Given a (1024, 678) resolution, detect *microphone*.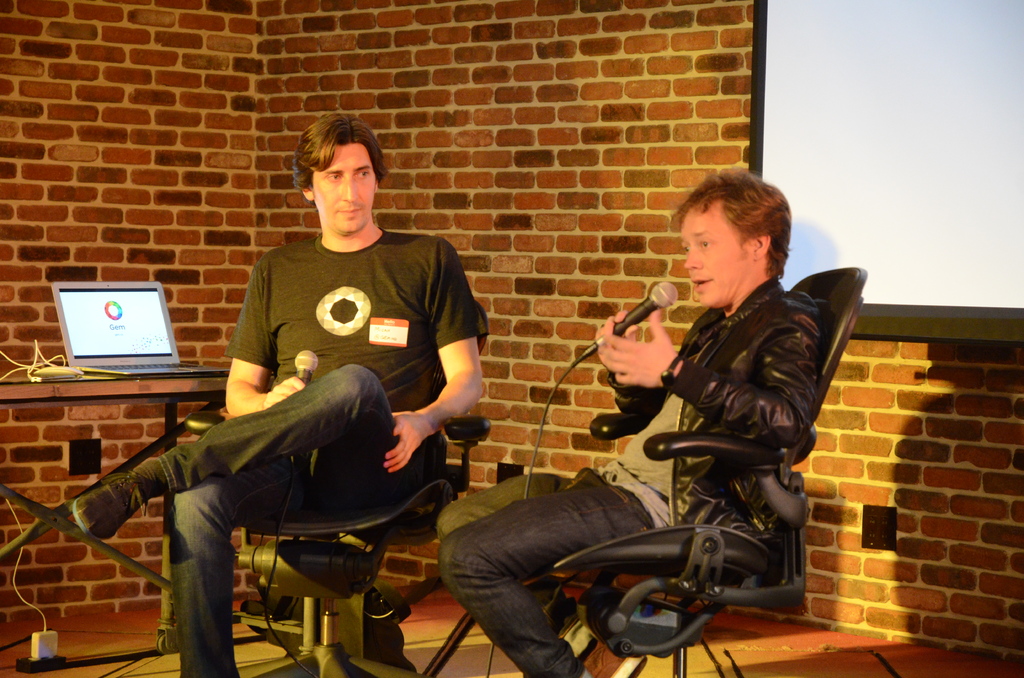
pyautogui.locateOnScreen(593, 278, 676, 346).
